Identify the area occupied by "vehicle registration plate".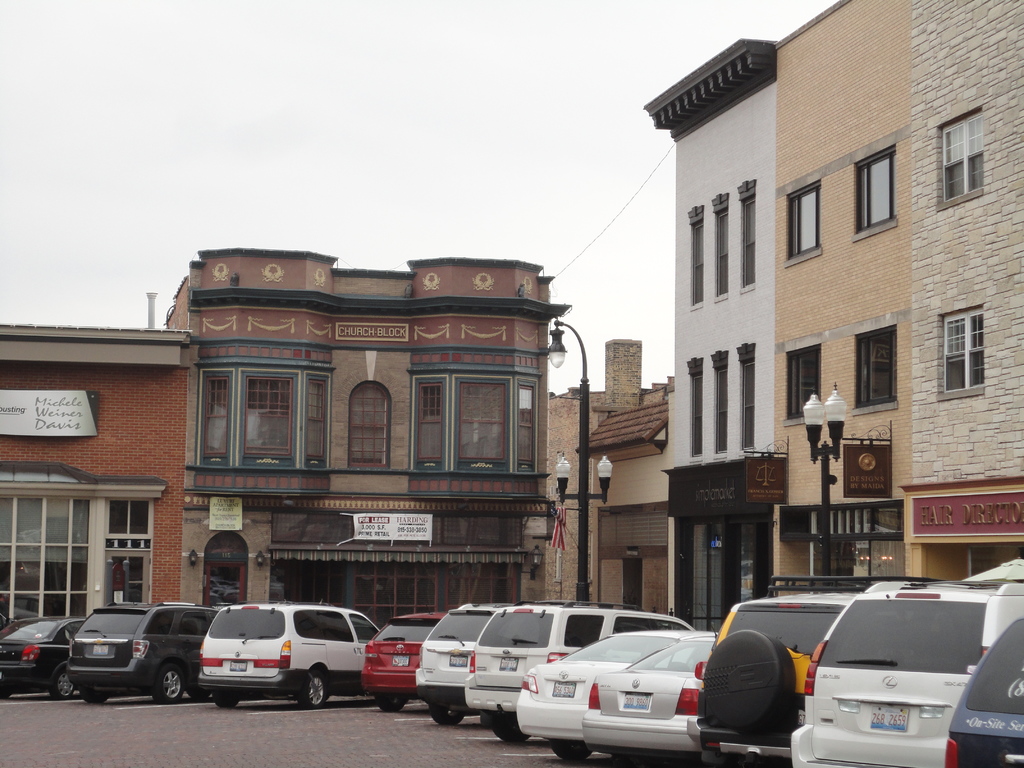
Area: [500,657,517,671].
